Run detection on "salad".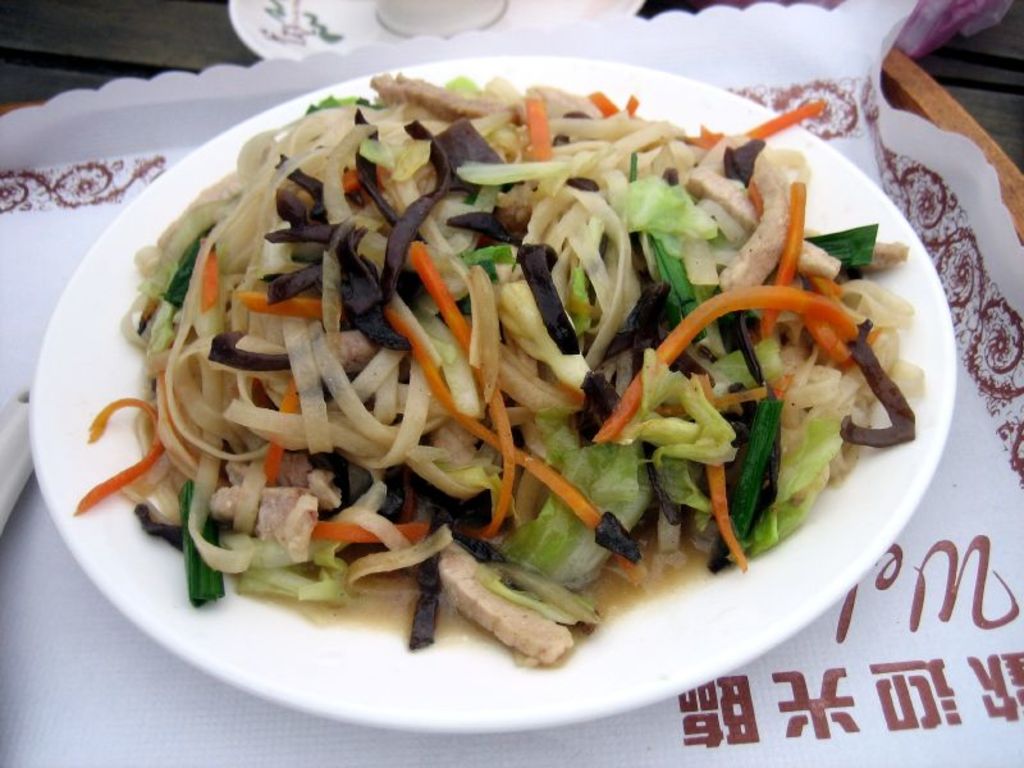
Result: 64 74 913 703.
